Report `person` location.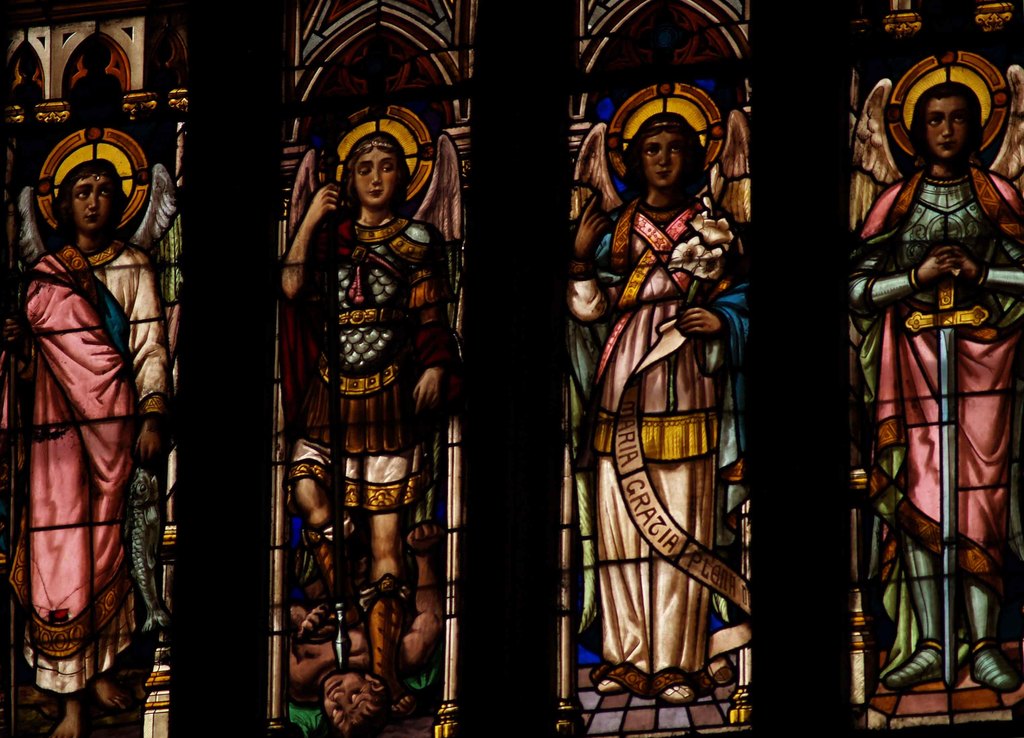
Report: pyautogui.locateOnScreen(285, 533, 449, 737).
